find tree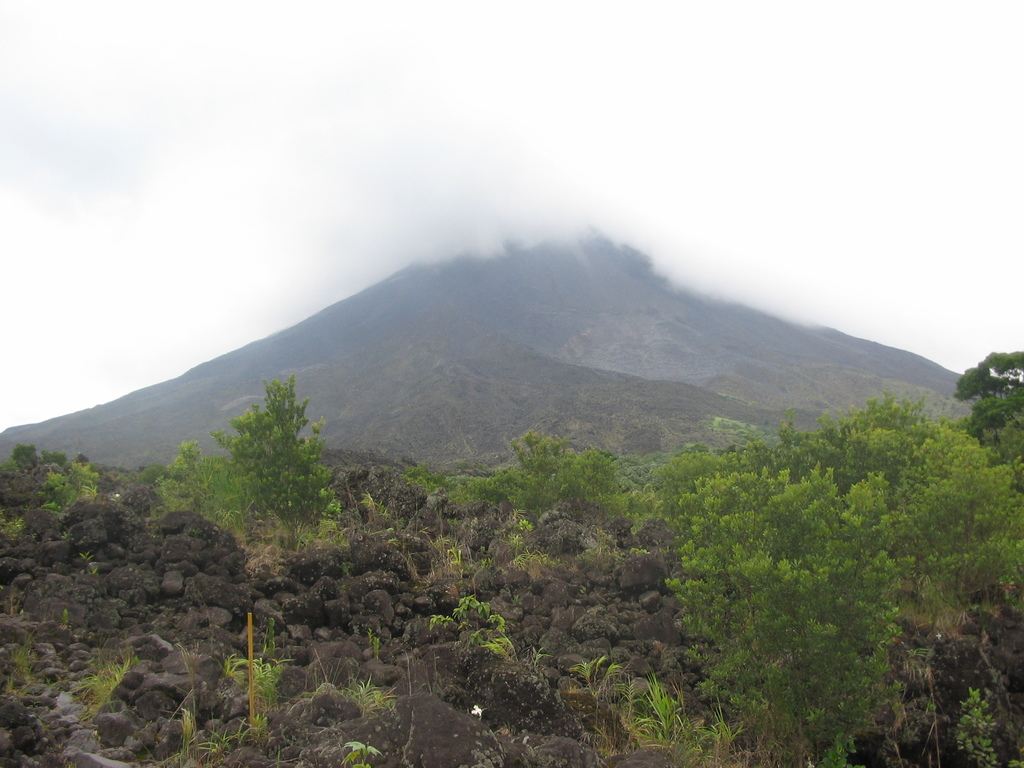
box=[666, 477, 910, 767]
